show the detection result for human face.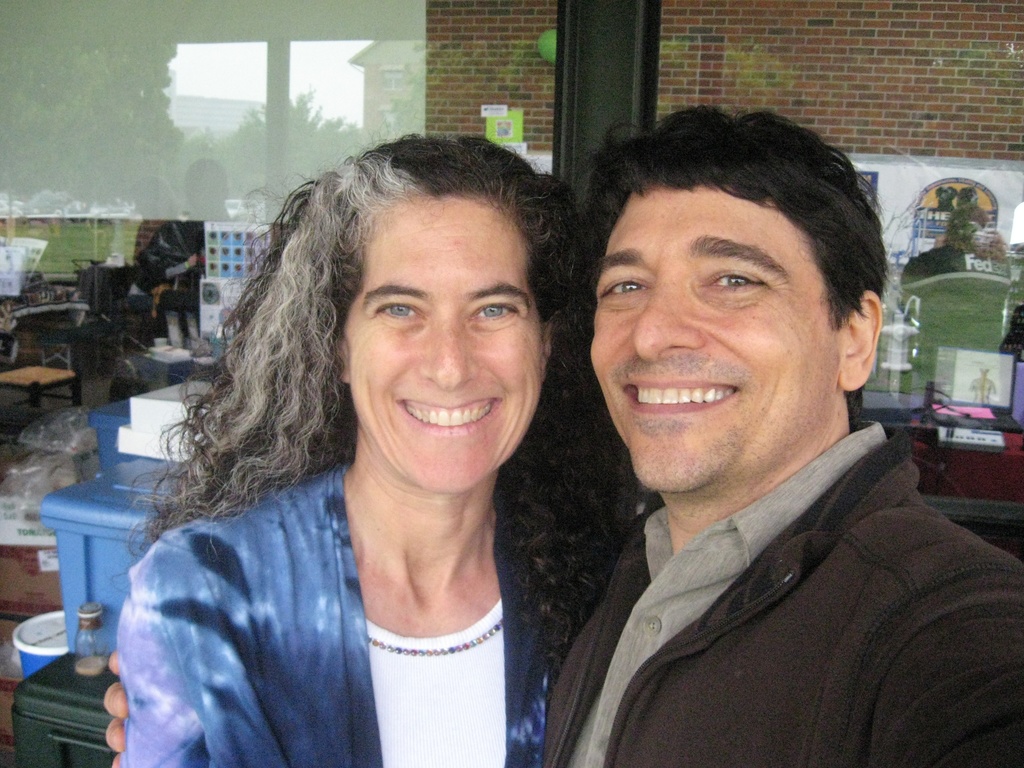
Rect(333, 192, 544, 497).
